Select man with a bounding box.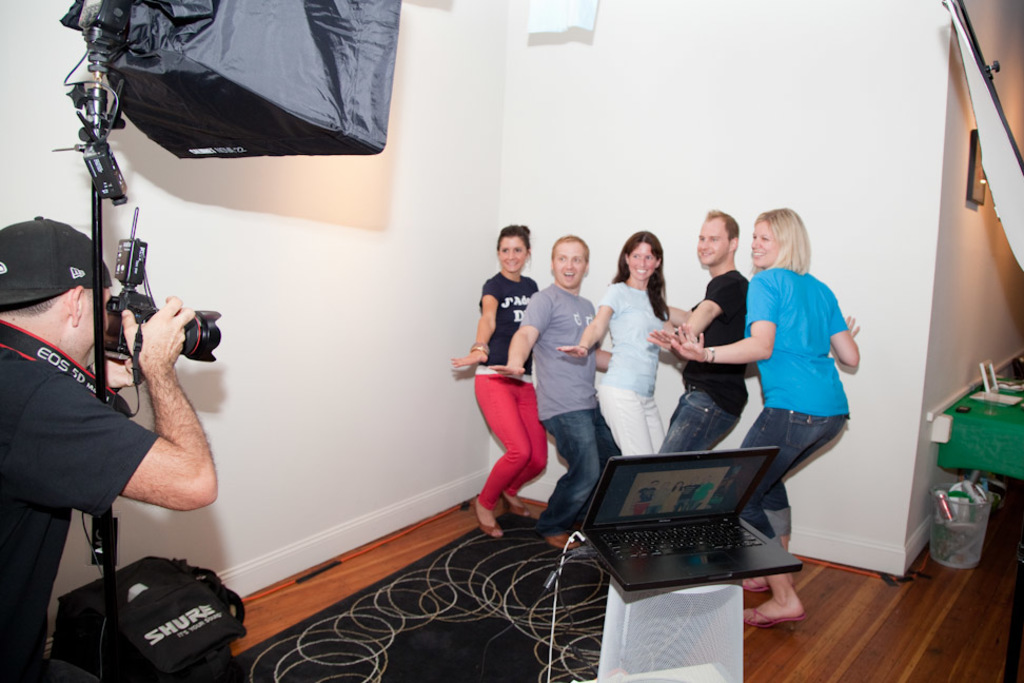
<box>486,232,625,549</box>.
